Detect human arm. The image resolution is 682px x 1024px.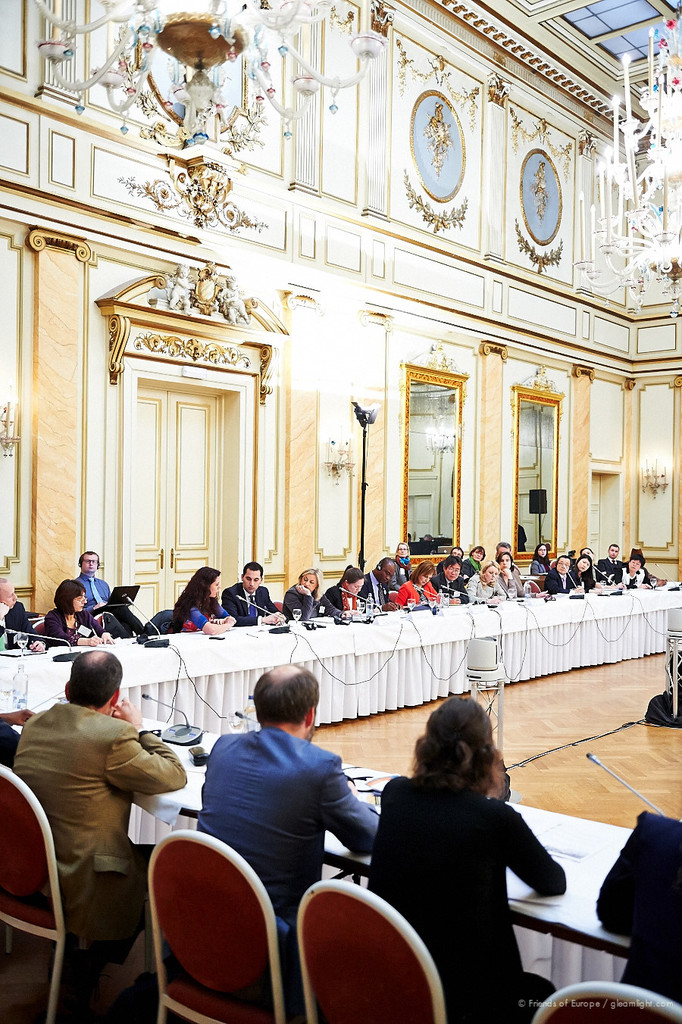
111, 697, 186, 793.
